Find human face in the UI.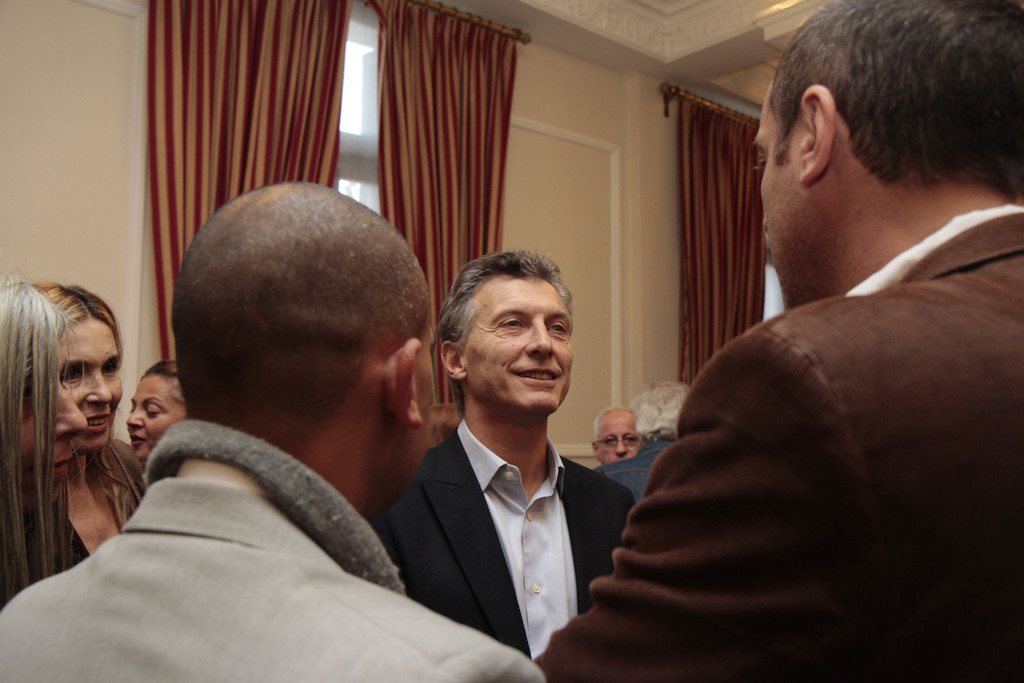
UI element at [left=24, top=406, right=42, bottom=462].
